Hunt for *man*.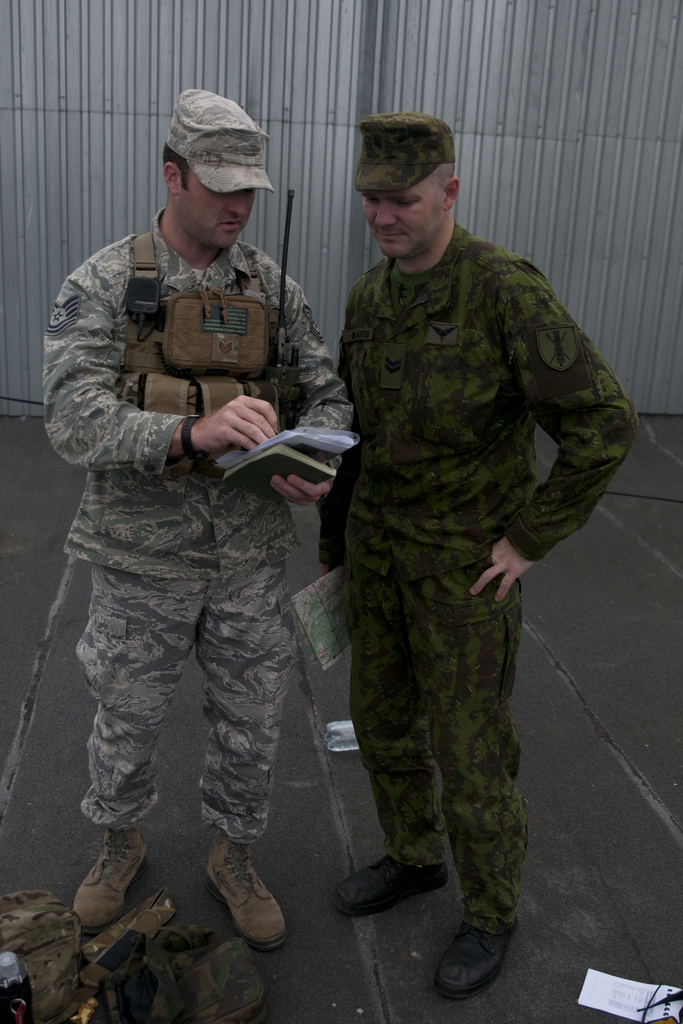
Hunted down at [45, 92, 354, 949].
